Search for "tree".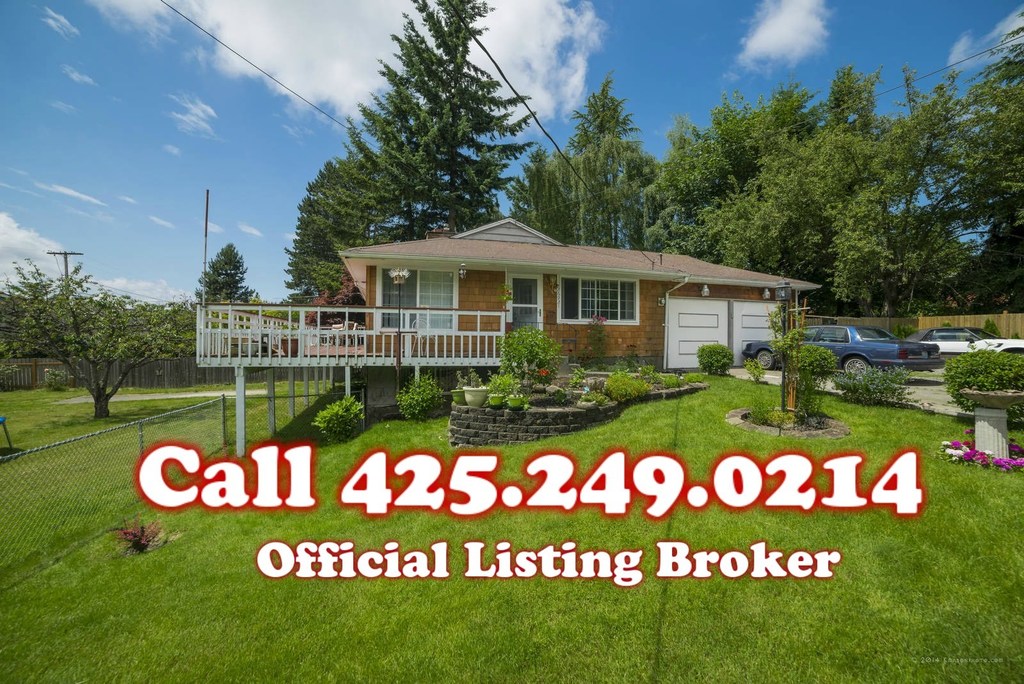
Found at 493:69:661:232.
